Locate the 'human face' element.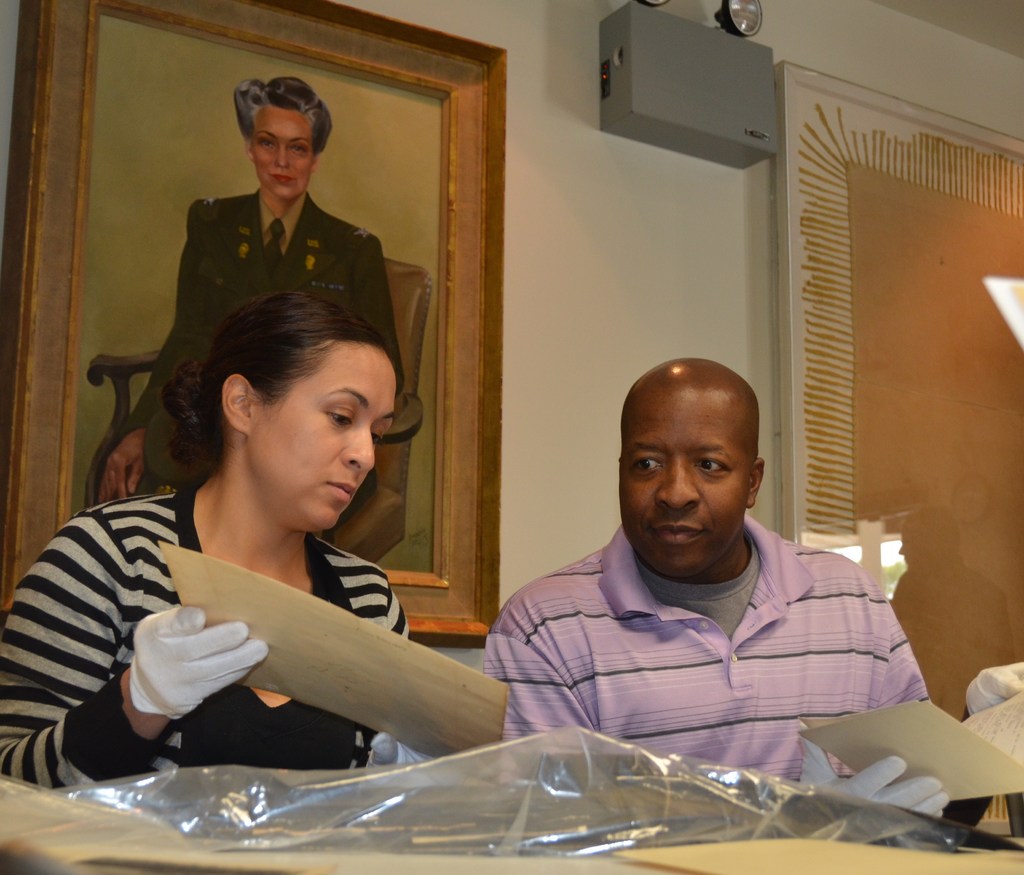
Element bbox: x1=259, y1=351, x2=396, y2=530.
